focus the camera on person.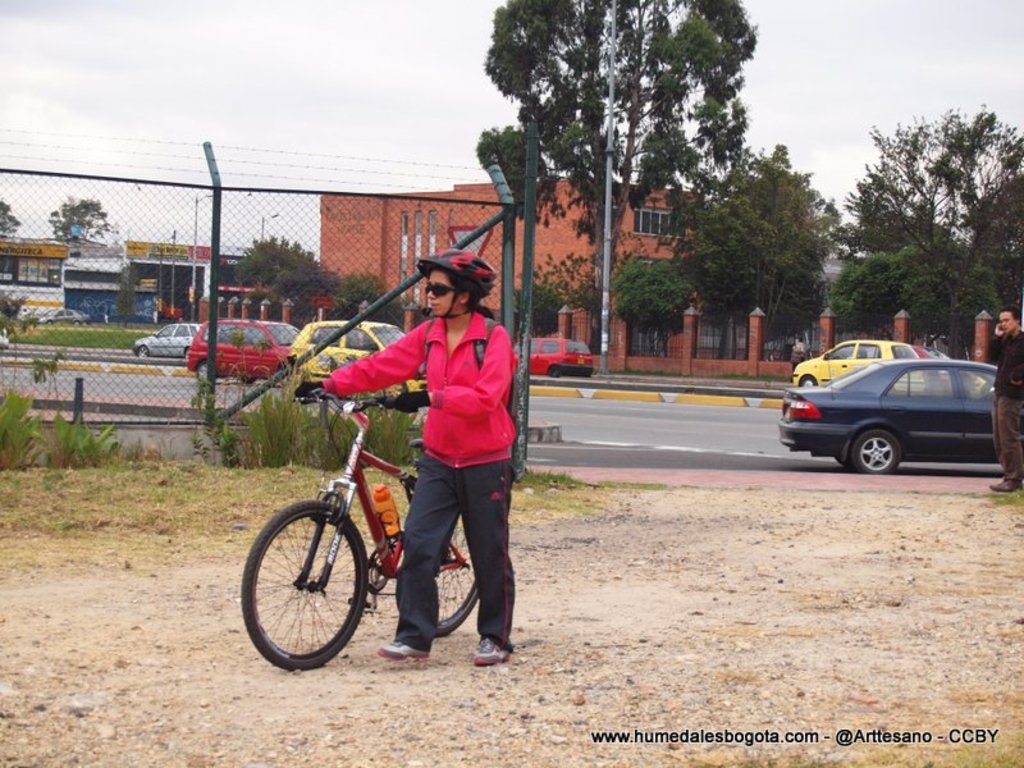
Focus region: 993,302,1023,499.
